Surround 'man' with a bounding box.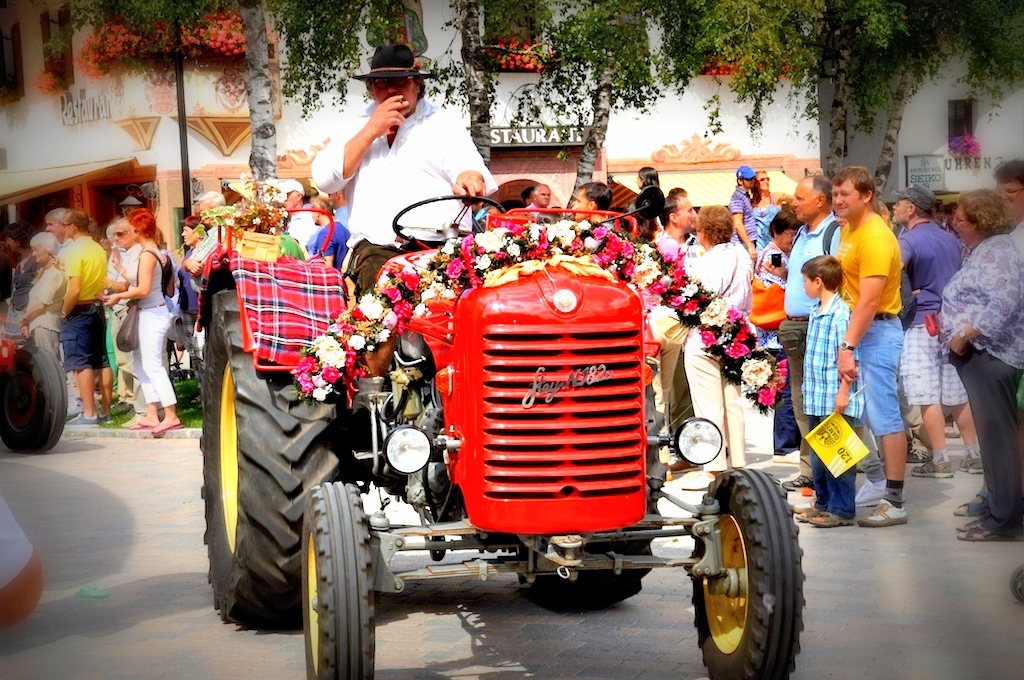
pyautogui.locateOnScreen(186, 196, 235, 278).
